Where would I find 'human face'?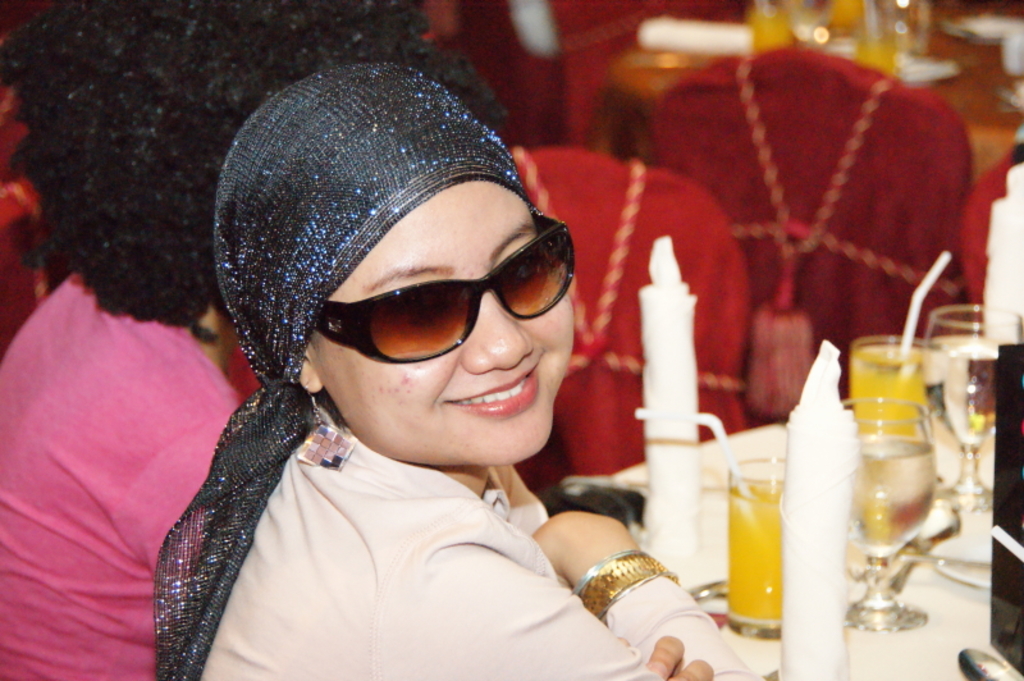
At bbox=[310, 178, 575, 466].
